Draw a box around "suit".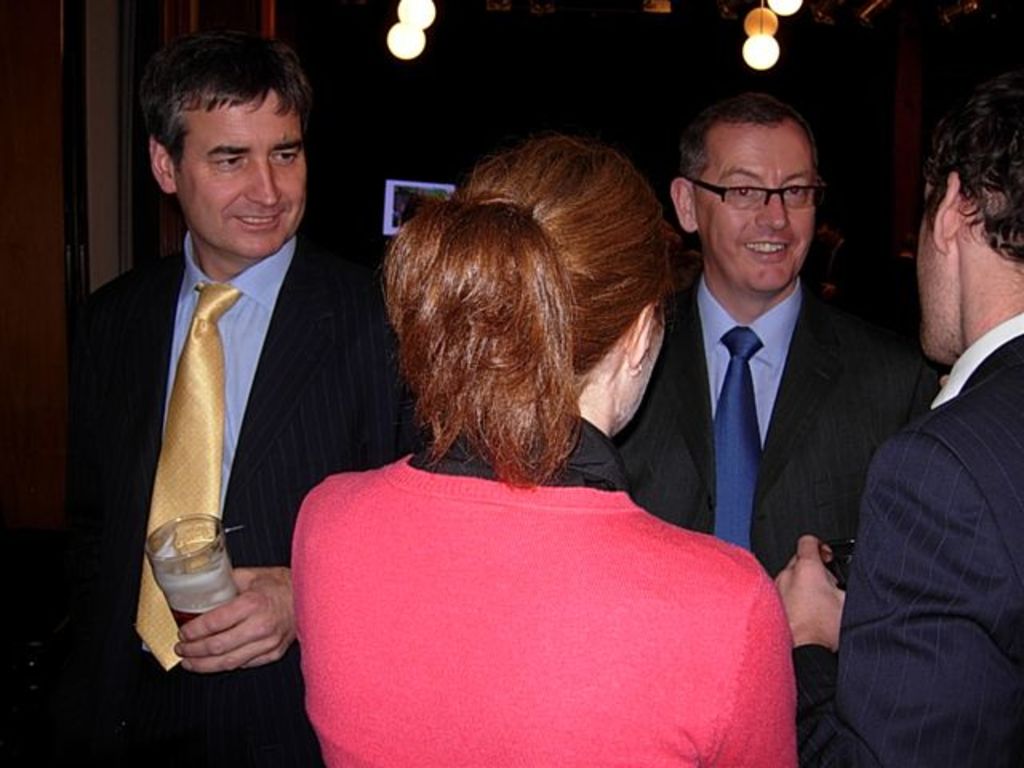
<bbox>792, 307, 1022, 766</bbox>.
